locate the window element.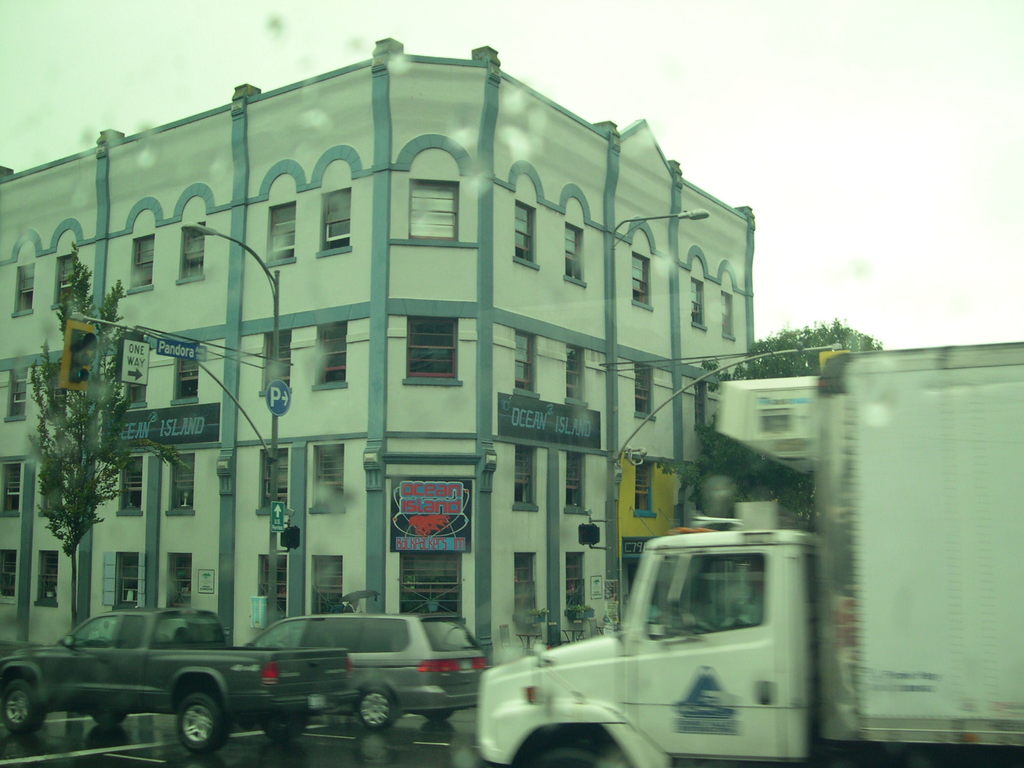
Element bbox: (626, 246, 650, 311).
